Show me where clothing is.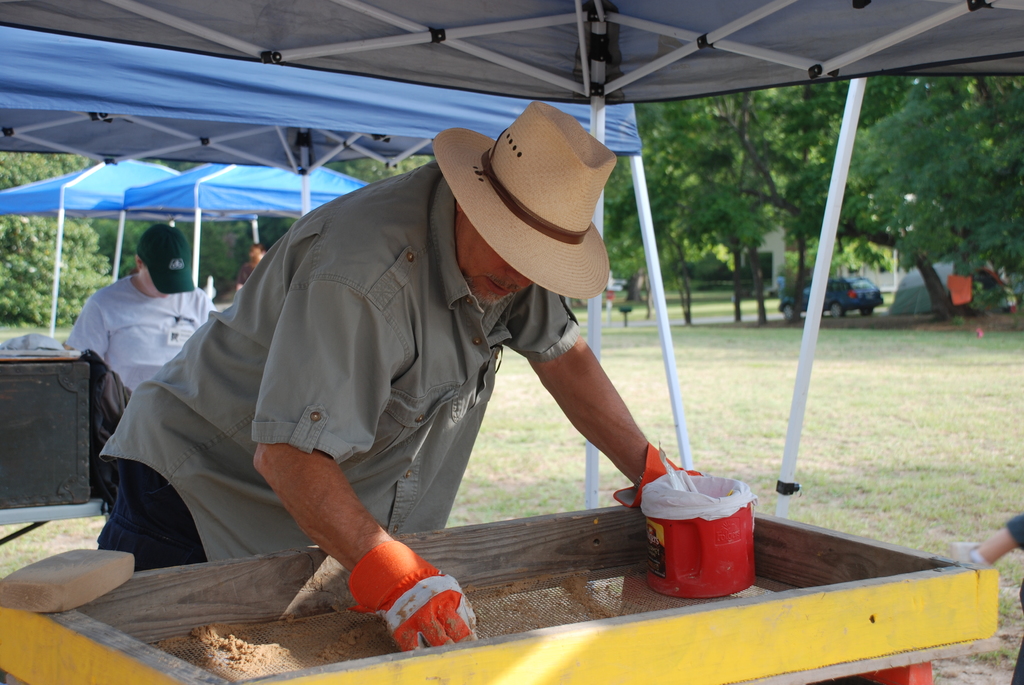
clothing is at (x1=63, y1=274, x2=218, y2=392).
